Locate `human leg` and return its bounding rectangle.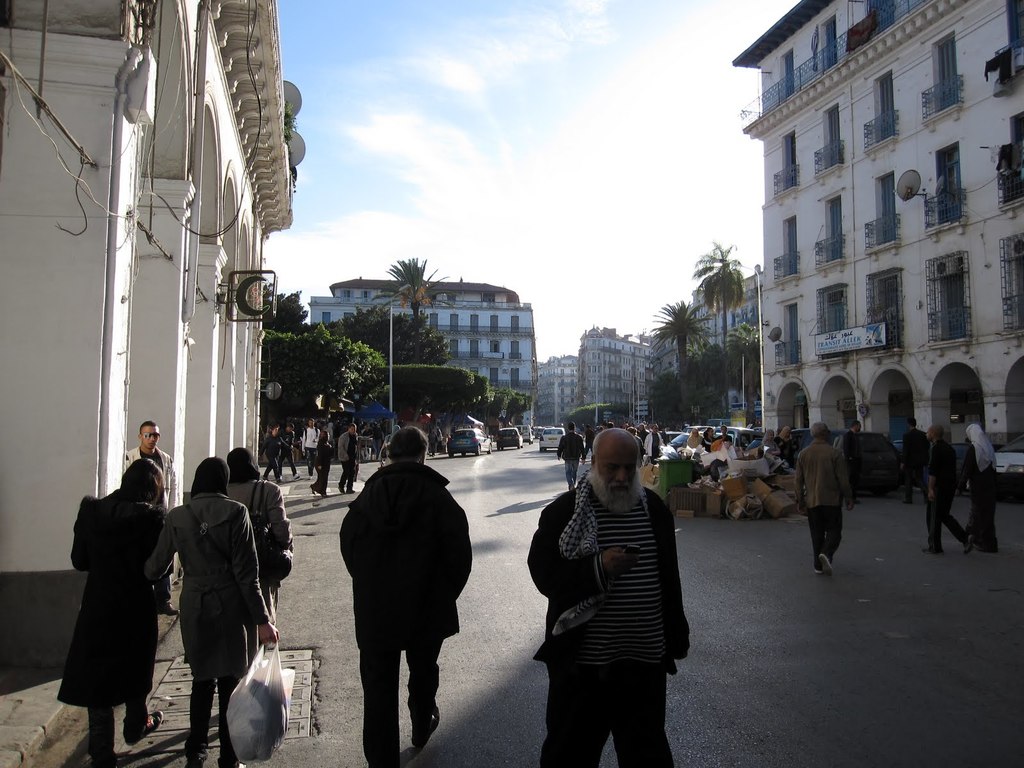
535 666 611 762.
